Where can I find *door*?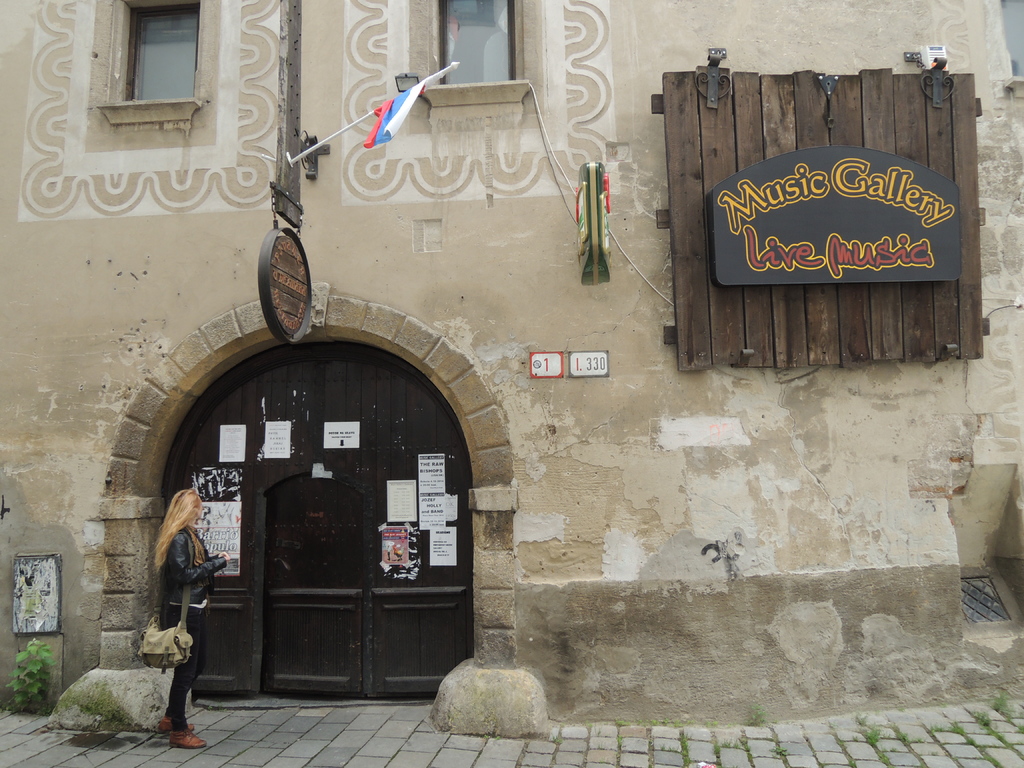
You can find it at [262, 472, 365, 703].
